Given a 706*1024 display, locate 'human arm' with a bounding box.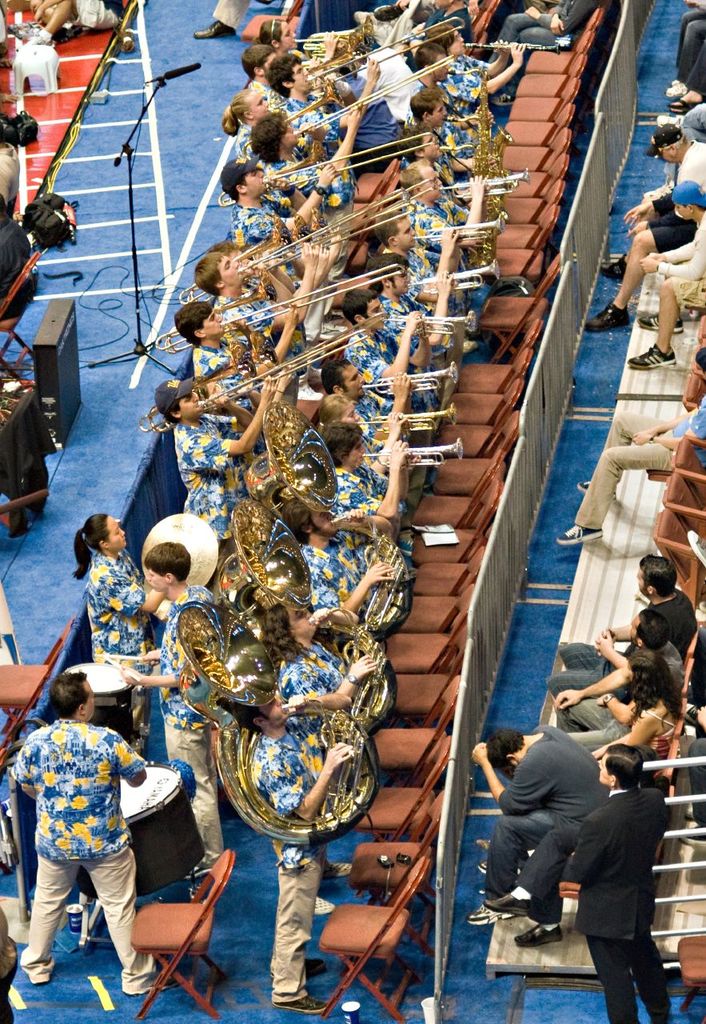
Located: (643,228,704,278).
